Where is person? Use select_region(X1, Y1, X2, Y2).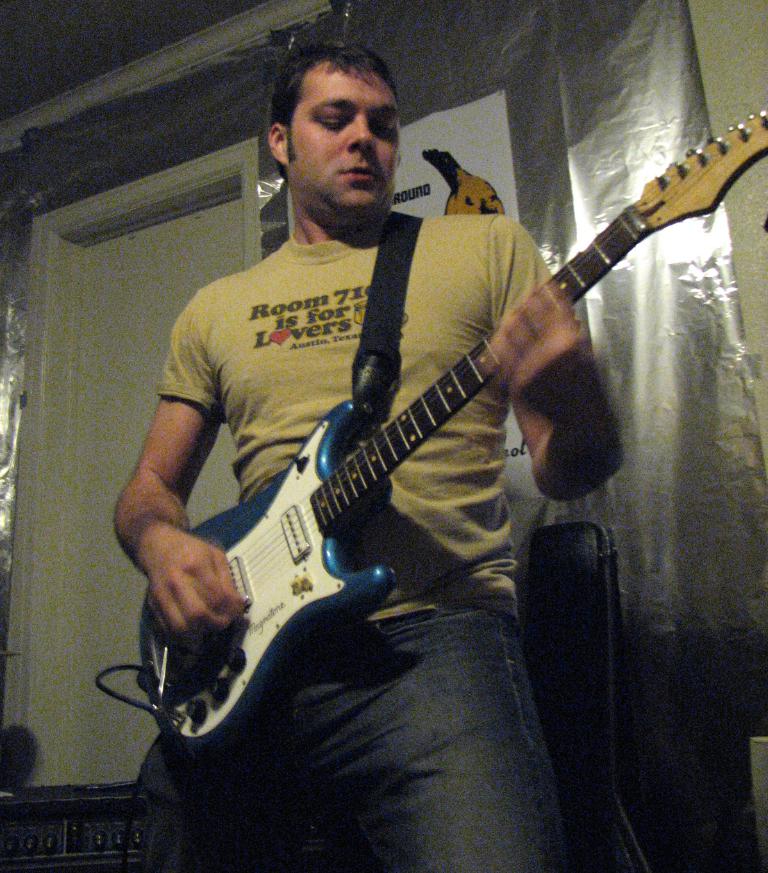
select_region(173, 125, 615, 756).
